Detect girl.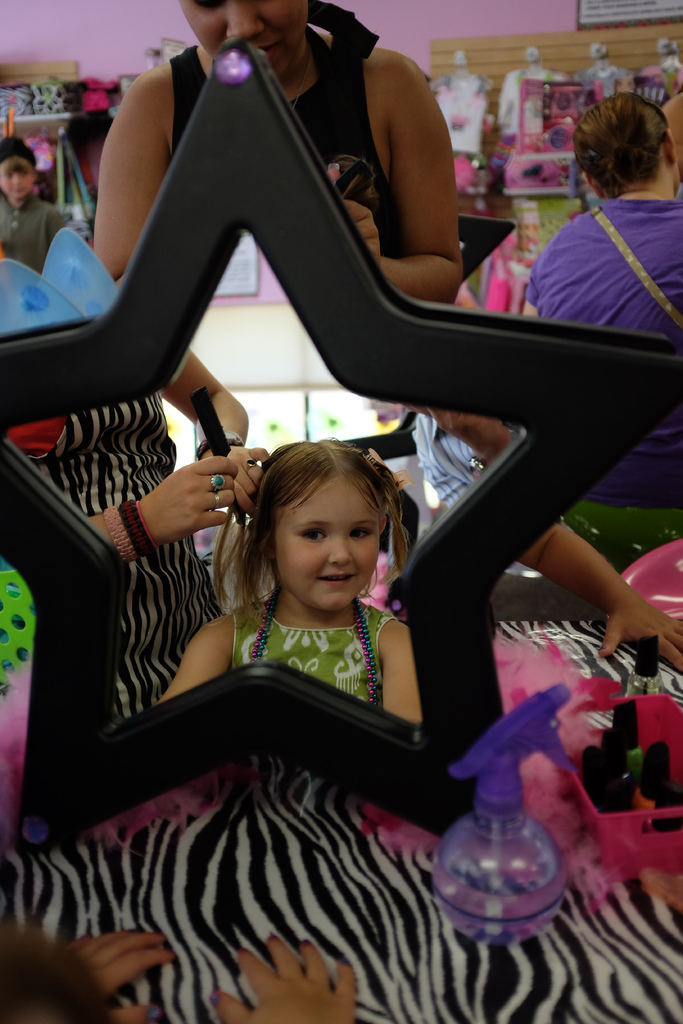
Detected at (155,440,422,723).
